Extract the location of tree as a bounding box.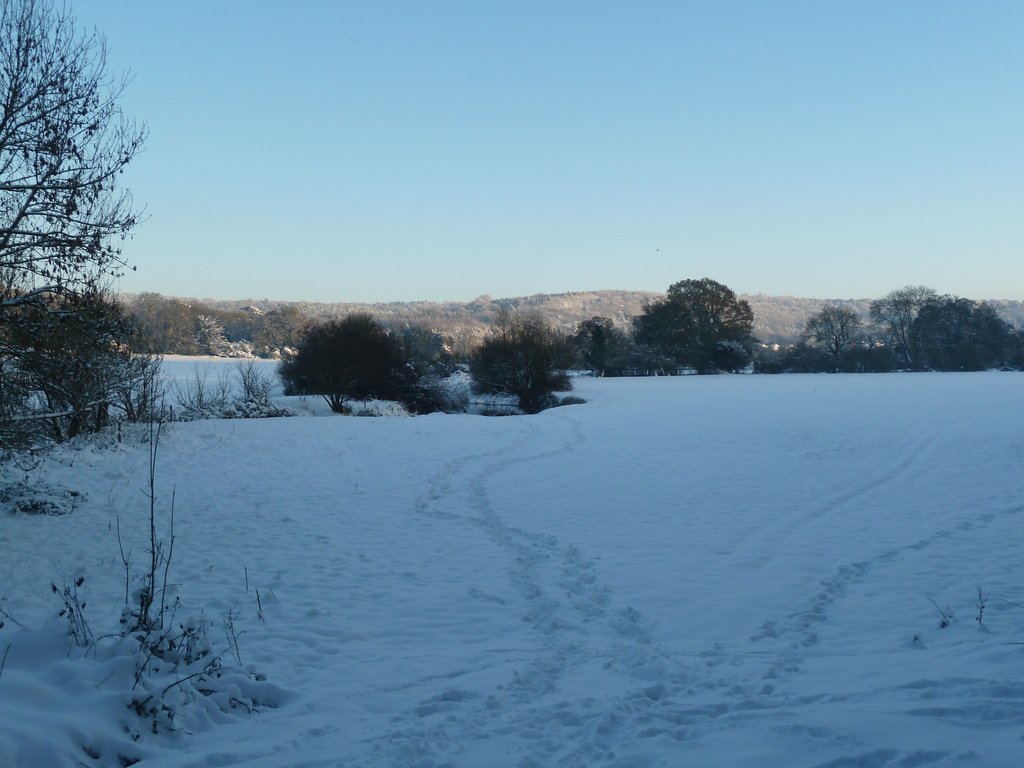
630,325,695,390.
